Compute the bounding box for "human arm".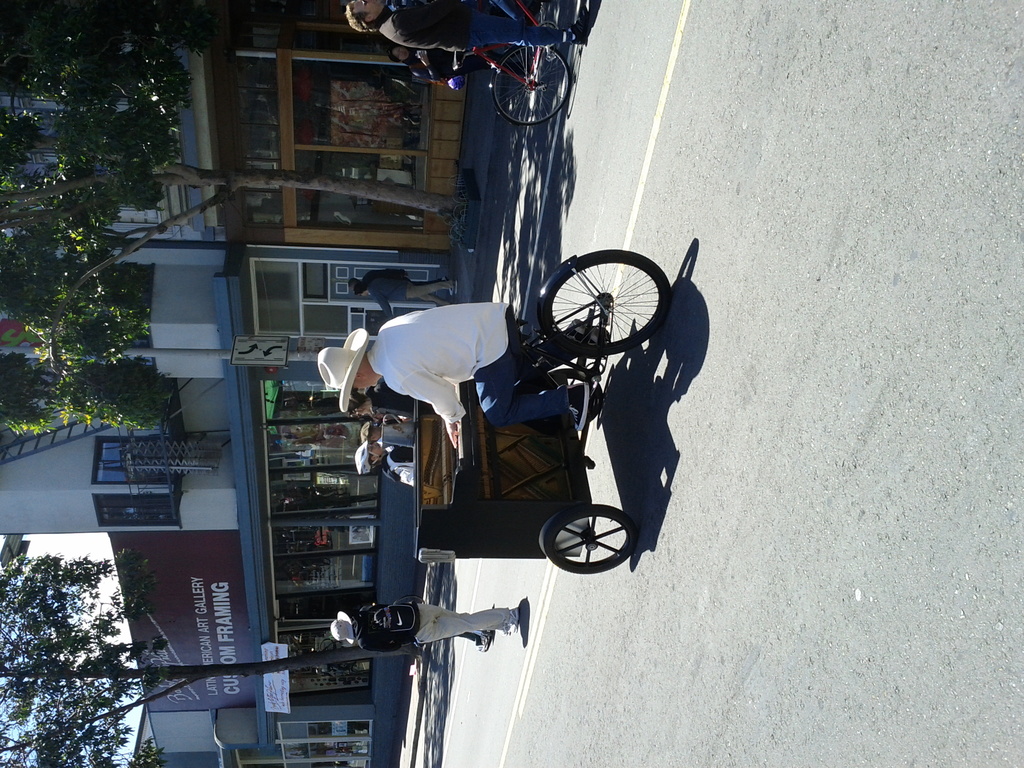
{"left": 371, "top": 298, "right": 395, "bottom": 322}.
